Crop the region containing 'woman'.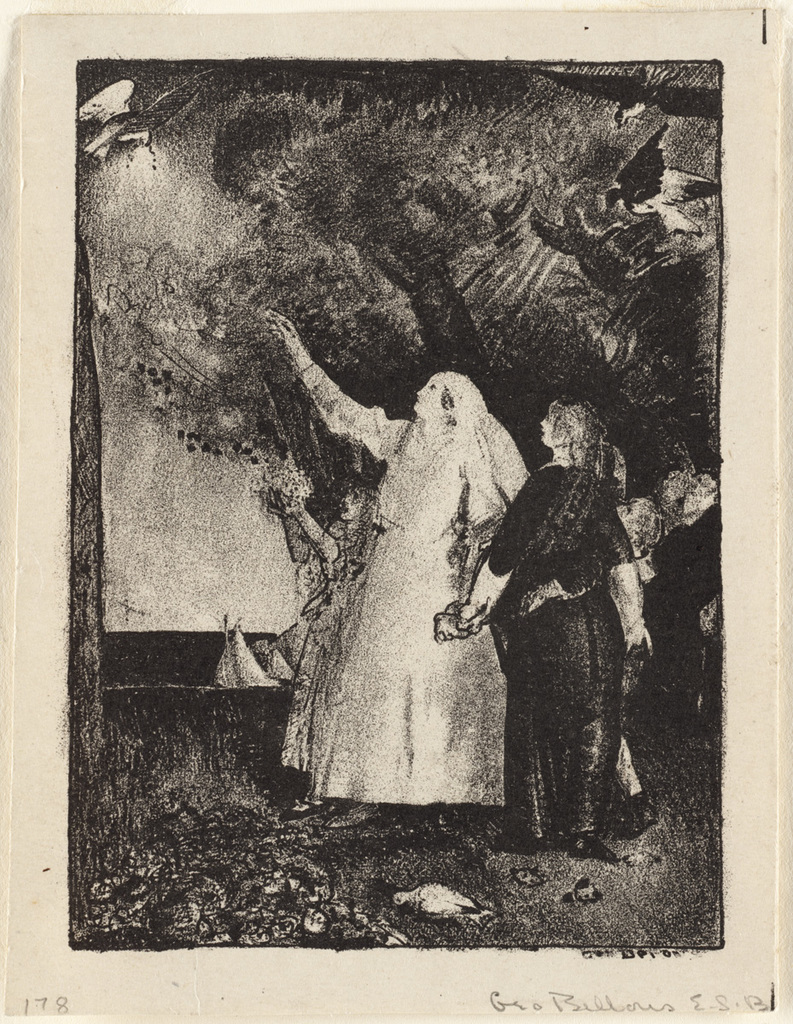
Crop region: [x1=270, y1=320, x2=561, y2=839].
